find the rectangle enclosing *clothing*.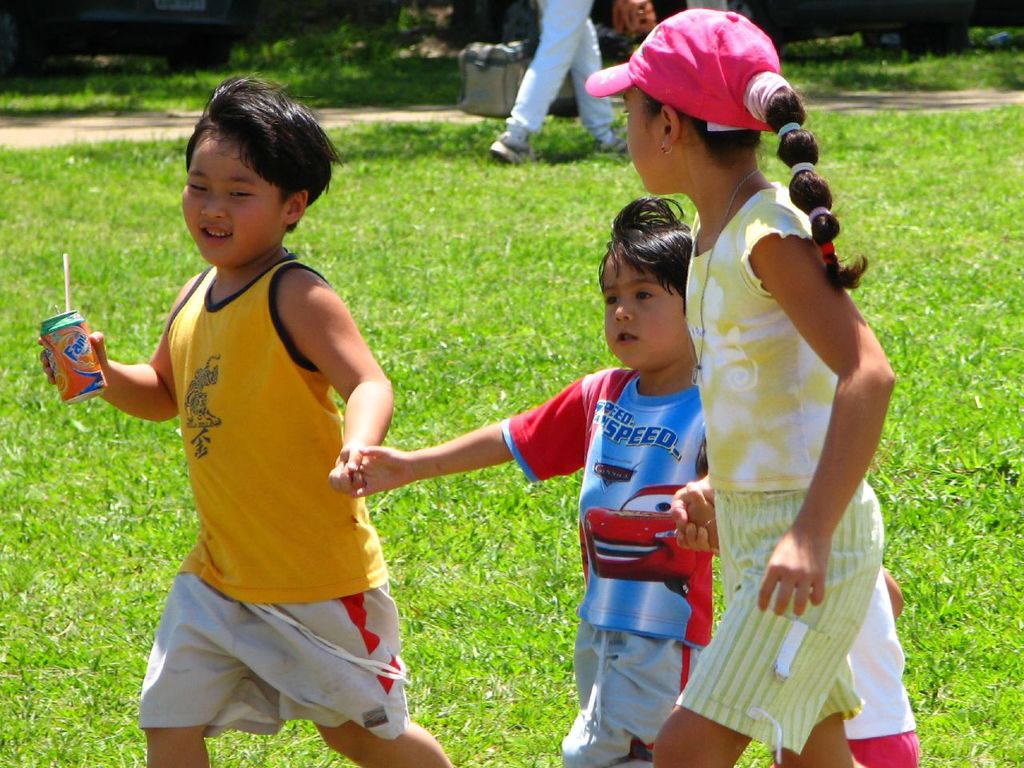
497,355,729,767.
